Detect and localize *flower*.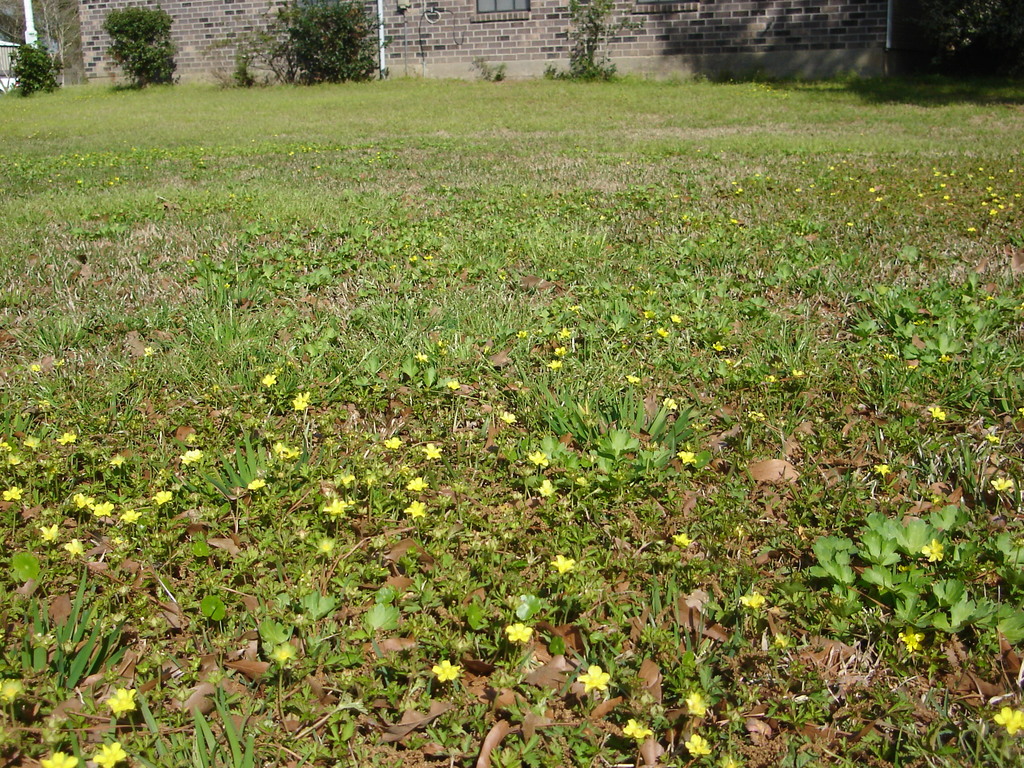
Localized at select_region(684, 691, 707, 717).
